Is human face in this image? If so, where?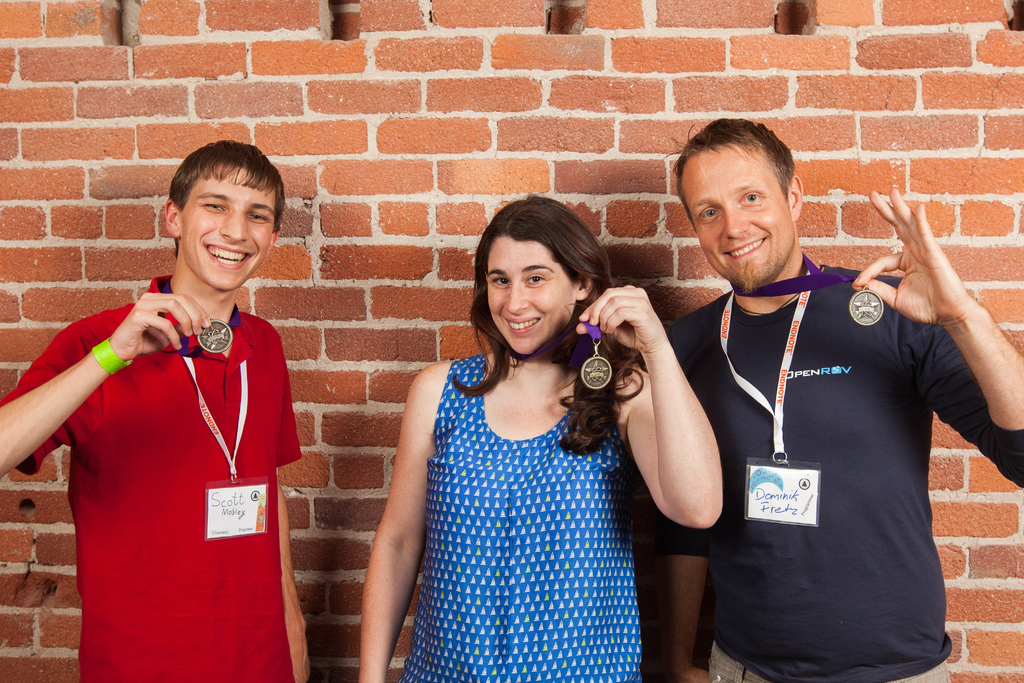
Yes, at region(175, 163, 276, 286).
